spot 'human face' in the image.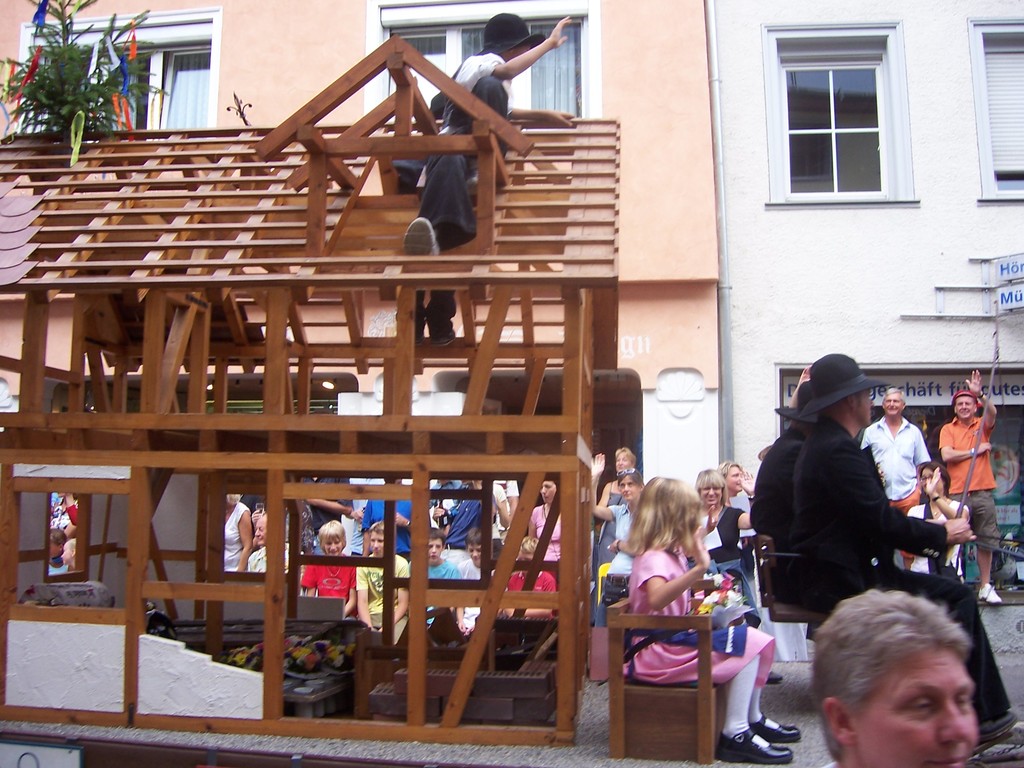
'human face' found at x1=541 y1=481 x2=556 y2=505.
